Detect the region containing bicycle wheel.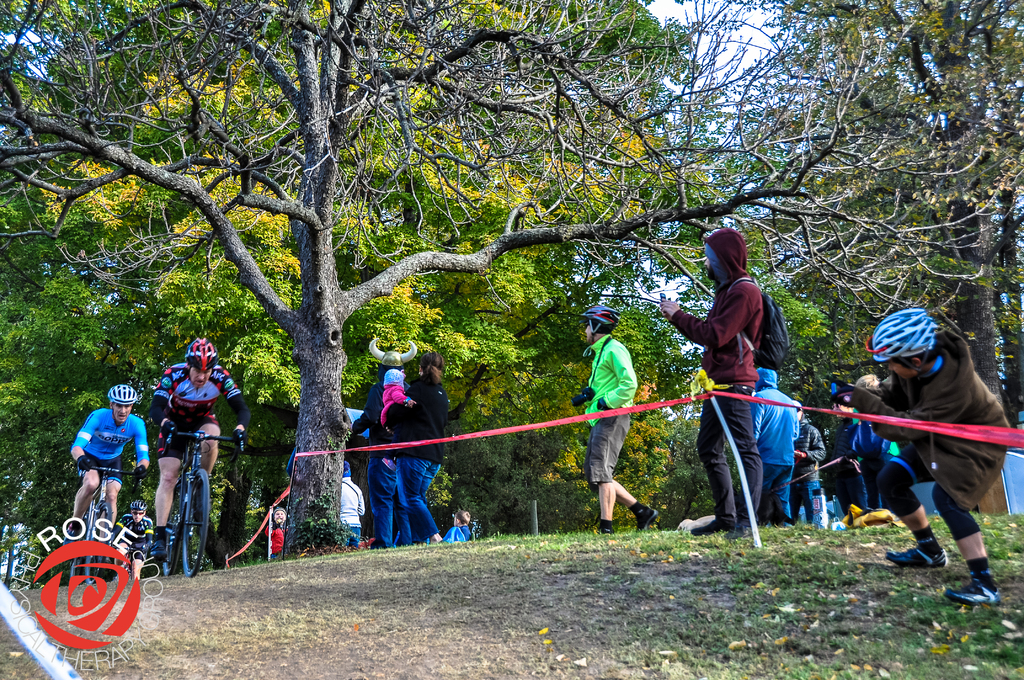
181:473:209:576.
